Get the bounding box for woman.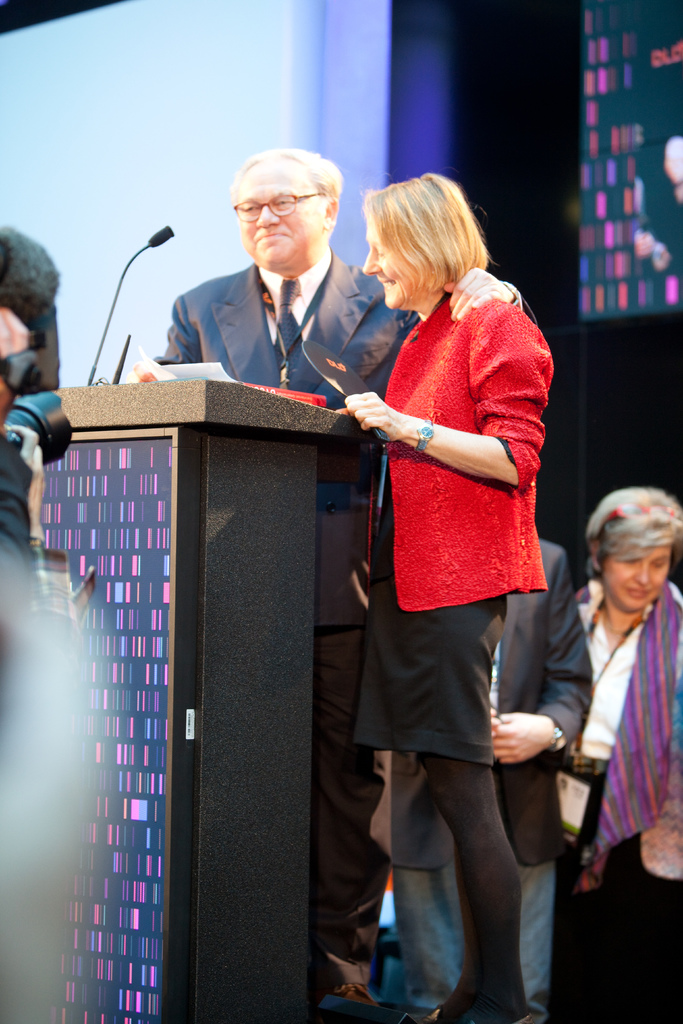
[325, 209, 556, 1023].
